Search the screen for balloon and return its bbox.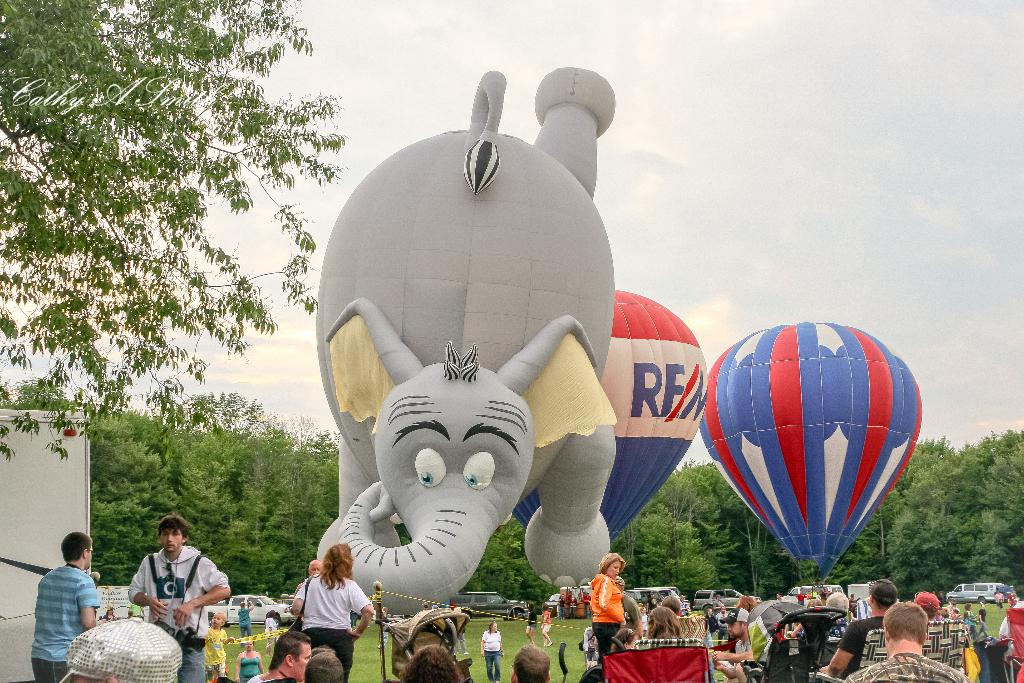
Found: 510:290:708:545.
